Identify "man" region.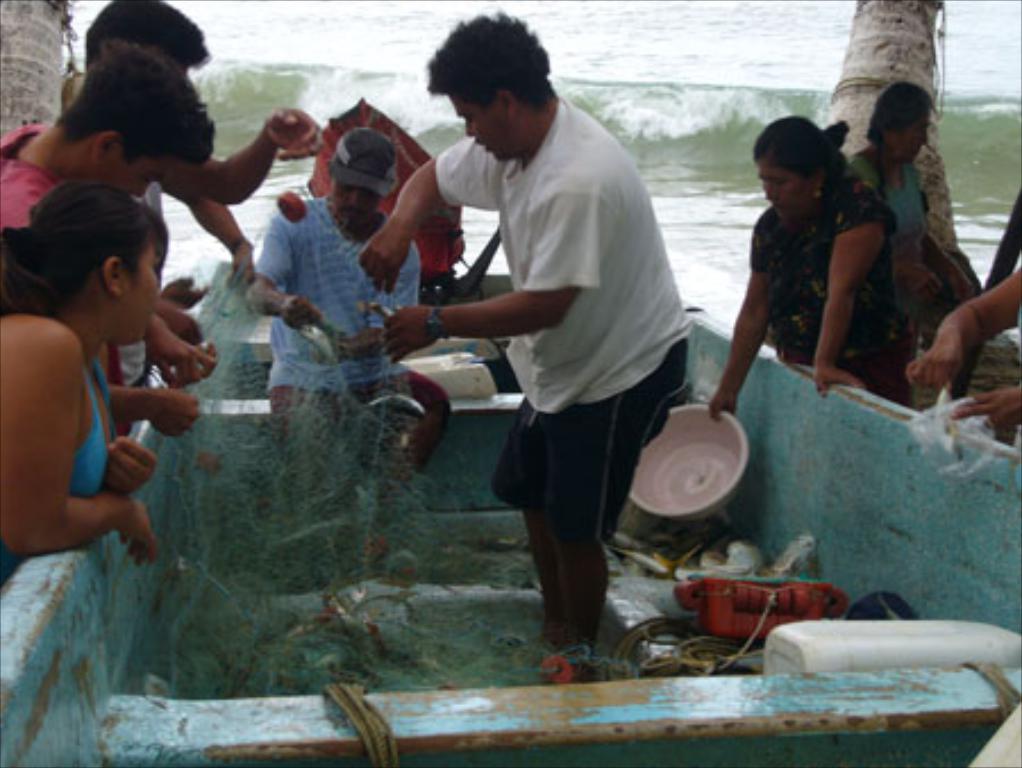
Region: [left=407, top=27, right=702, bottom=661].
